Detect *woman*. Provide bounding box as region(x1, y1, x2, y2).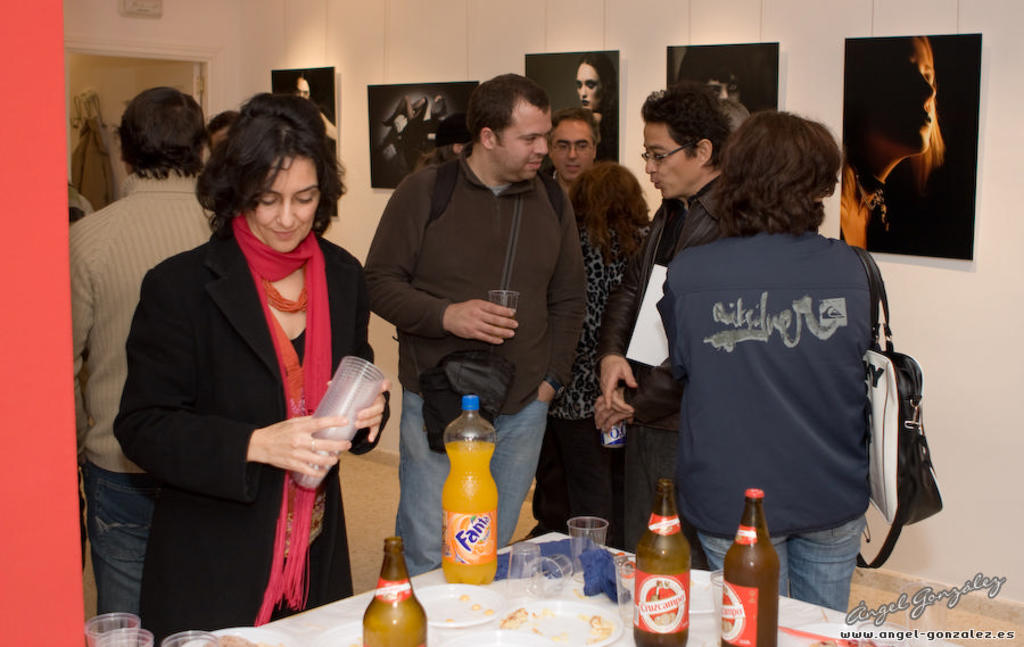
region(543, 157, 659, 534).
